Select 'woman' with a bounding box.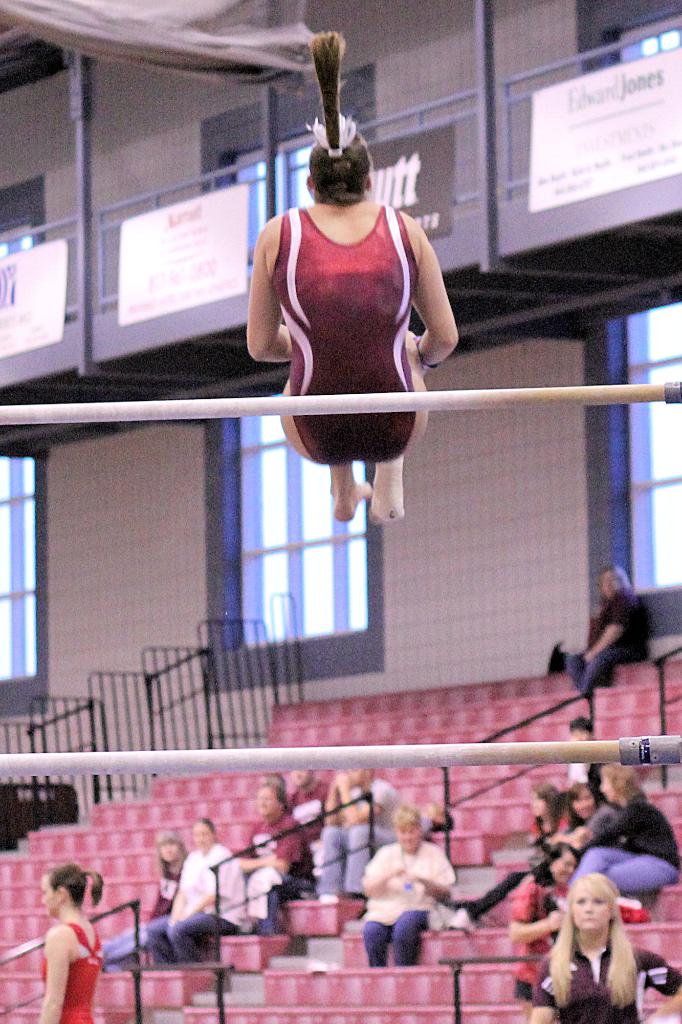
552/776/613/896.
